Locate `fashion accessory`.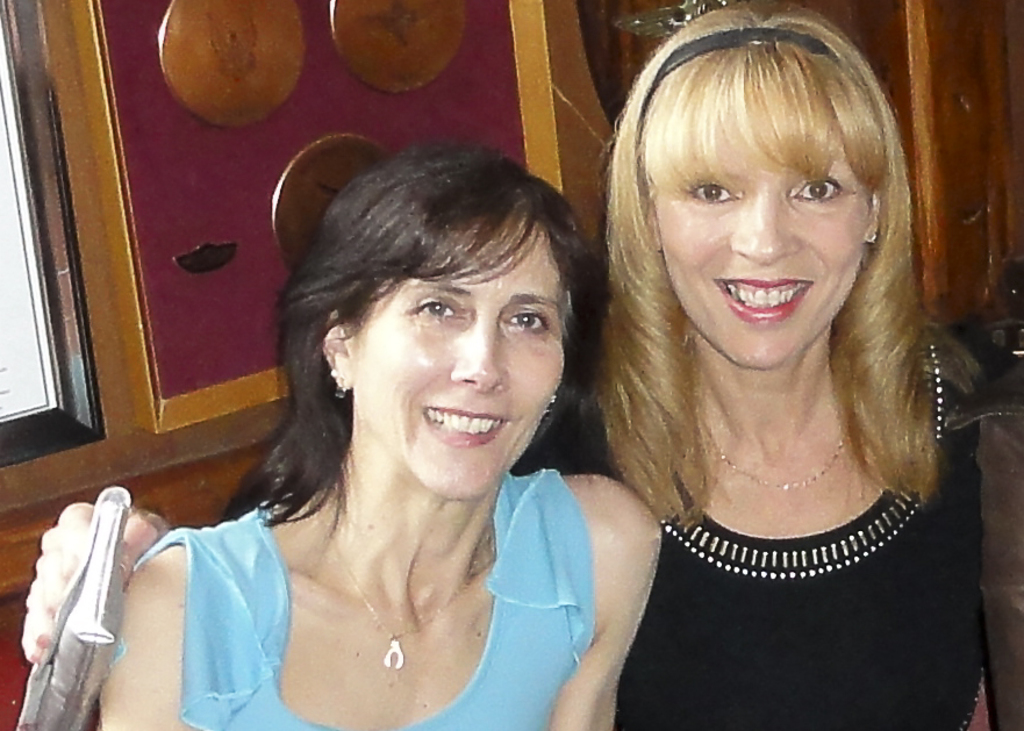
Bounding box: 703:417:847:497.
